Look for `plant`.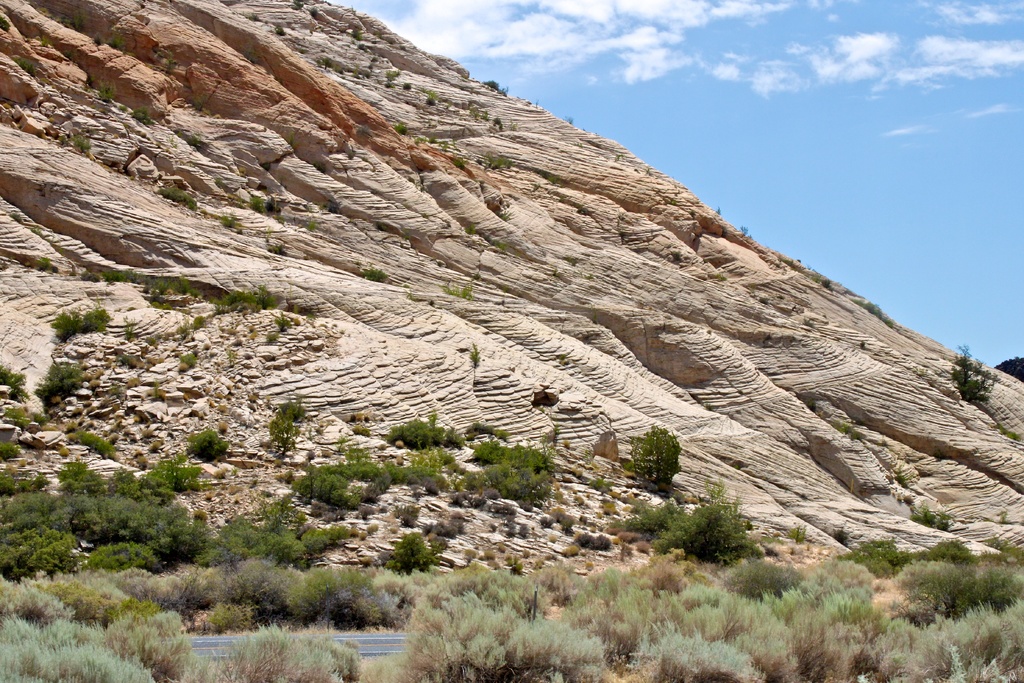
Found: Rect(383, 81, 396, 90).
